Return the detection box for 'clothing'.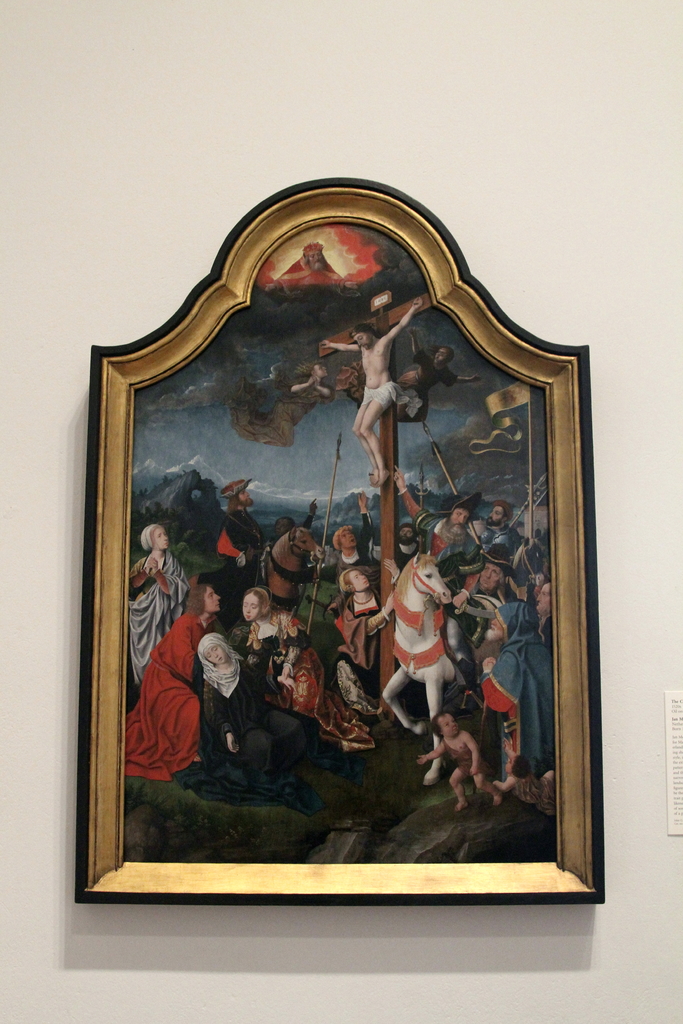
locate(118, 610, 208, 777).
